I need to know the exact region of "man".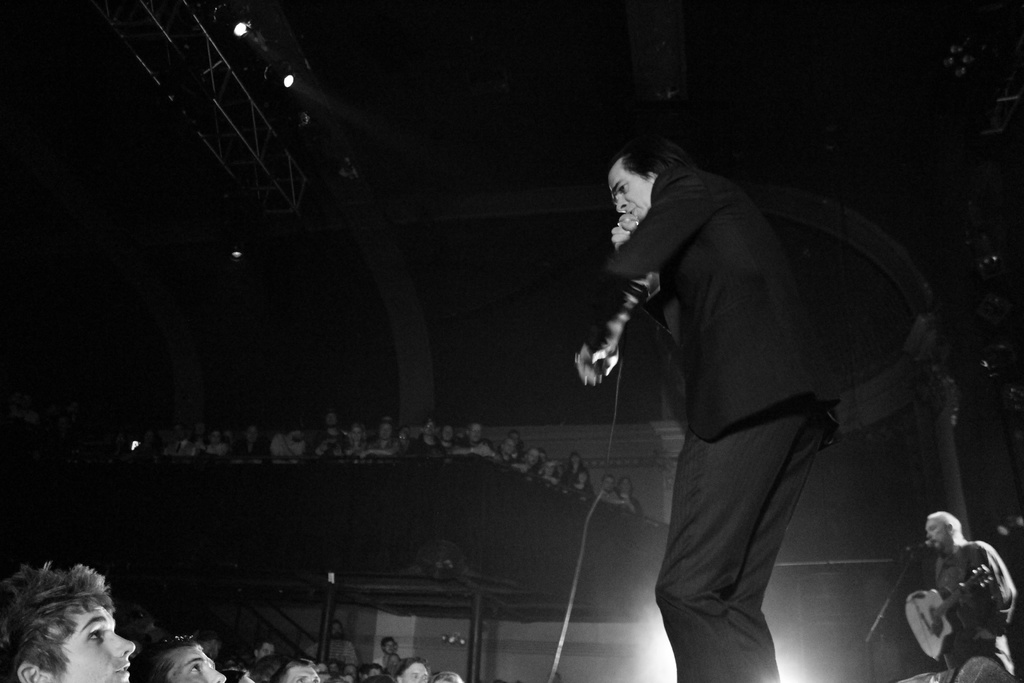
Region: <region>0, 562, 134, 682</region>.
